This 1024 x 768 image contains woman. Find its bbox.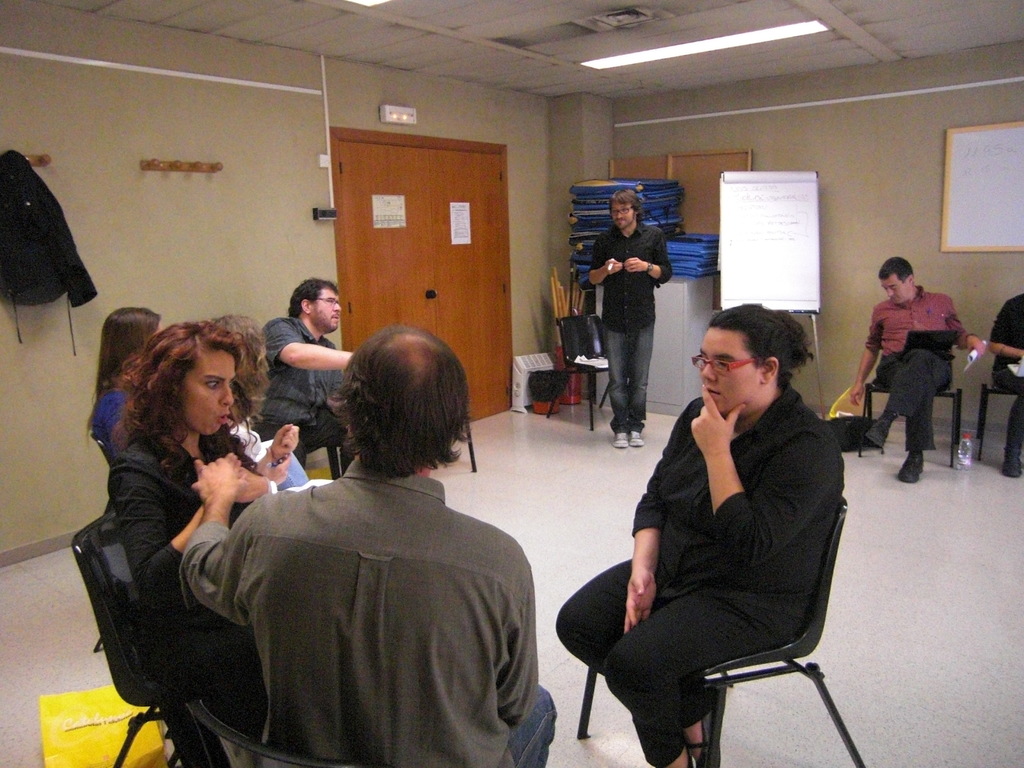
{"left": 106, "top": 316, "right": 288, "bottom": 767}.
